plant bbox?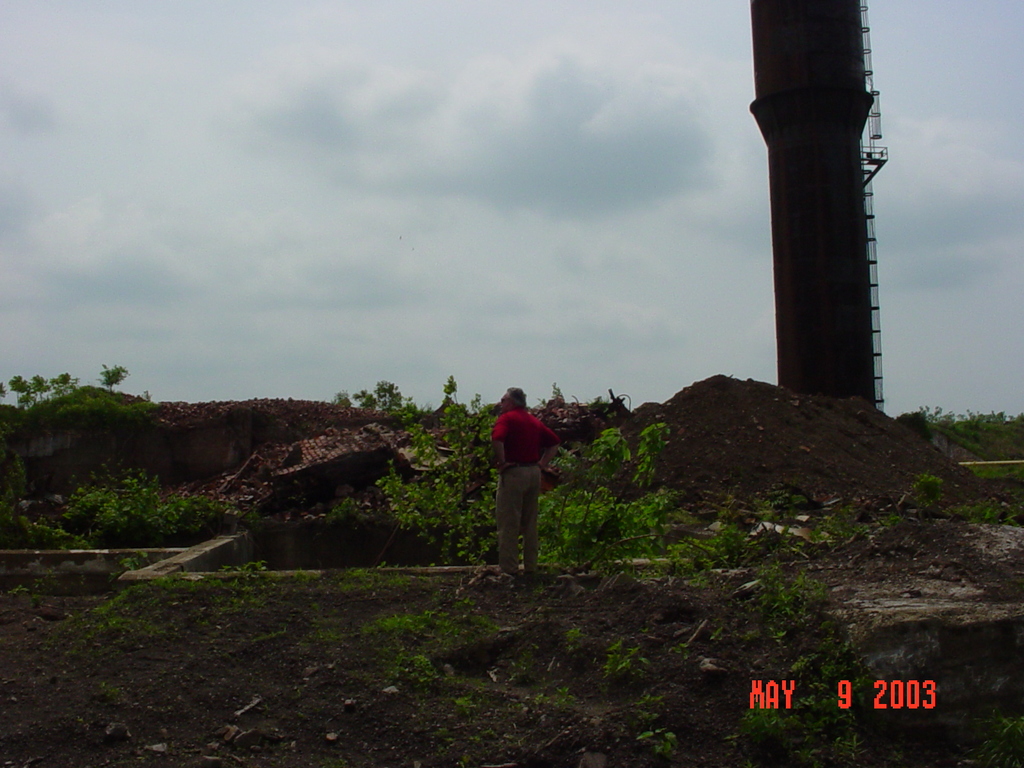
371,378,402,410
